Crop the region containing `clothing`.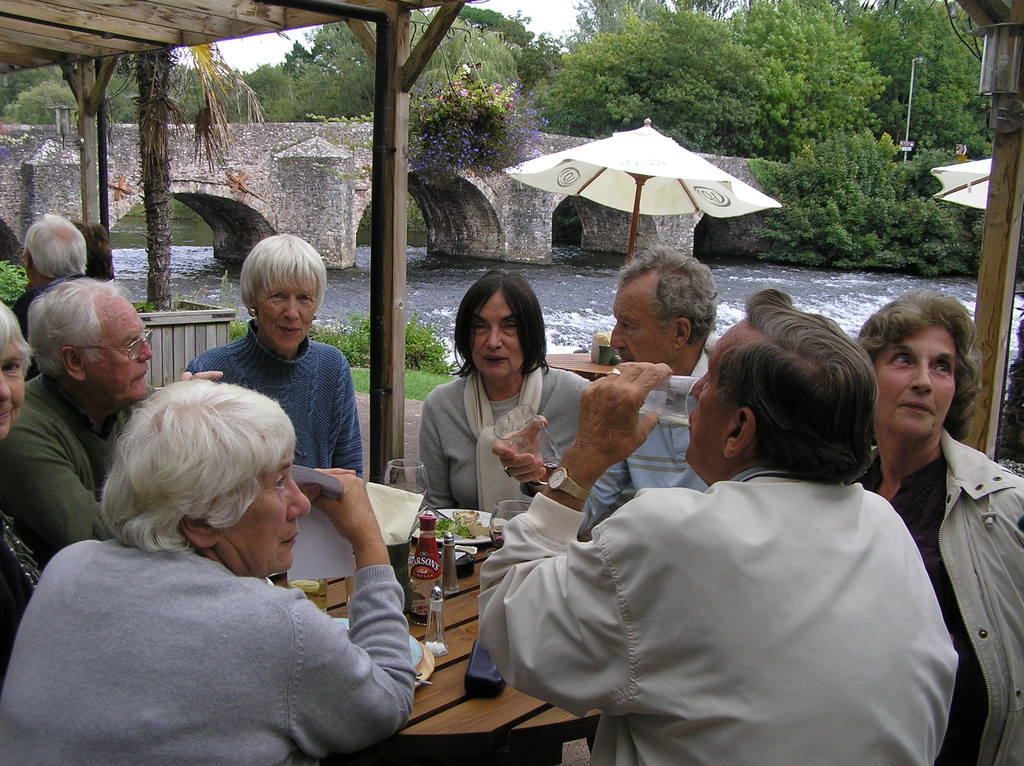
Crop region: (845, 427, 1023, 765).
